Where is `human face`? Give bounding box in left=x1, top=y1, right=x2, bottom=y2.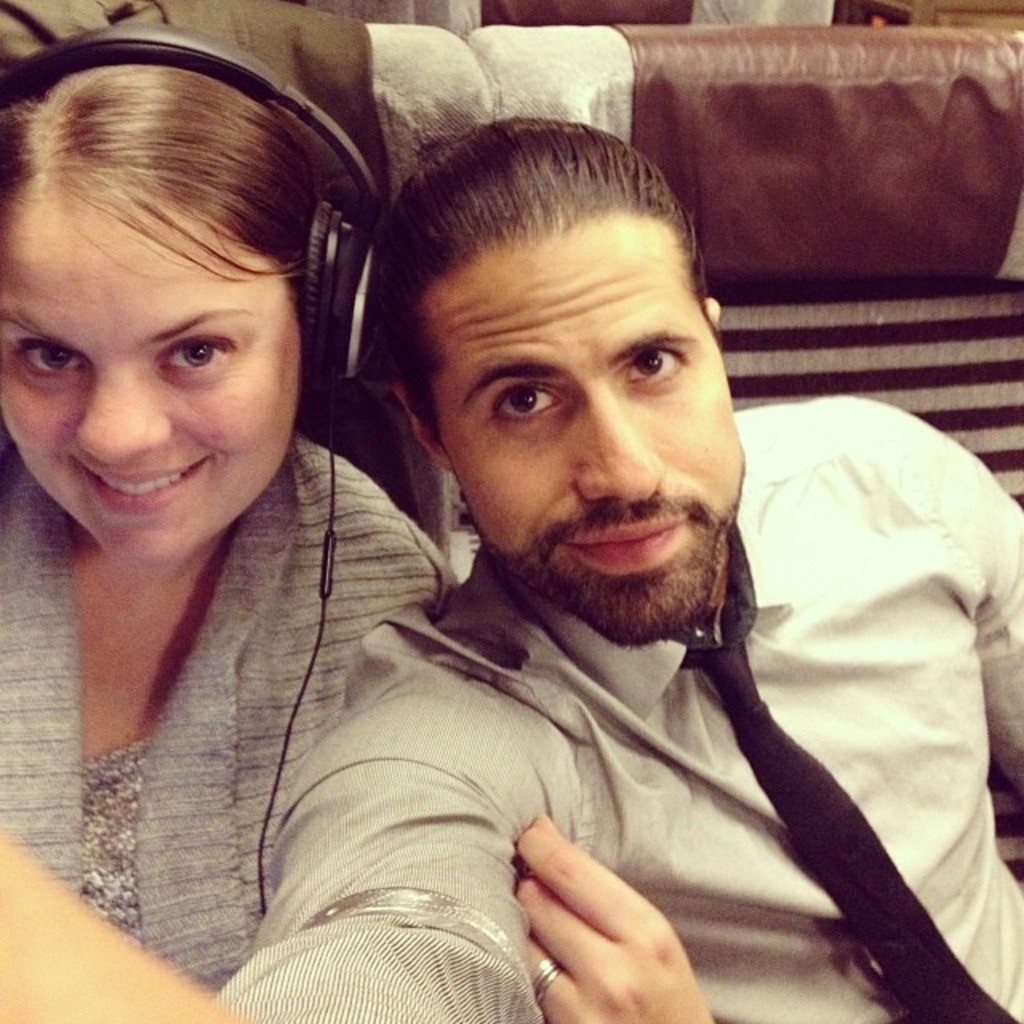
left=419, top=214, right=744, bottom=622.
